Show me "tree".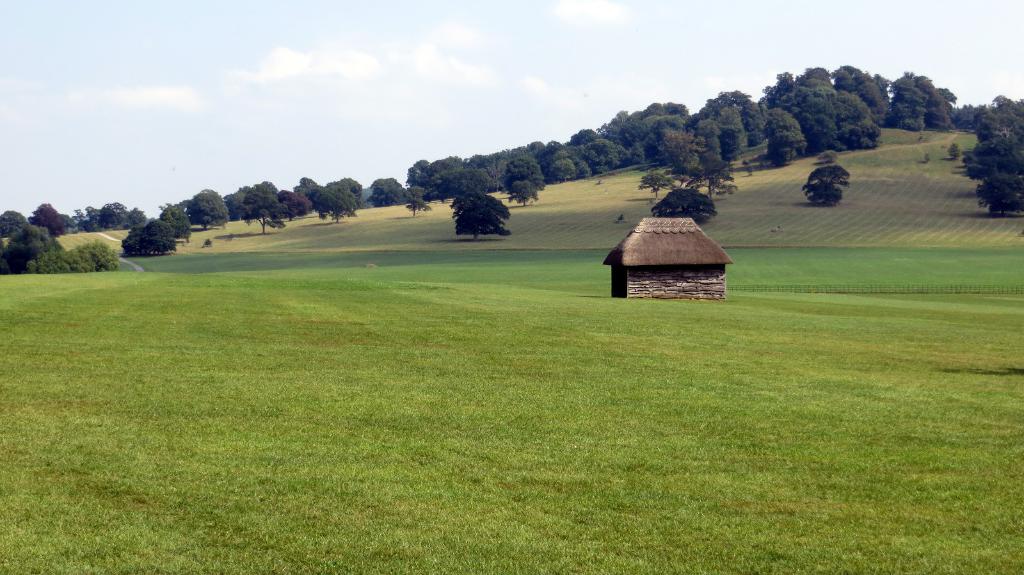
"tree" is here: (left=509, top=175, right=539, bottom=207).
